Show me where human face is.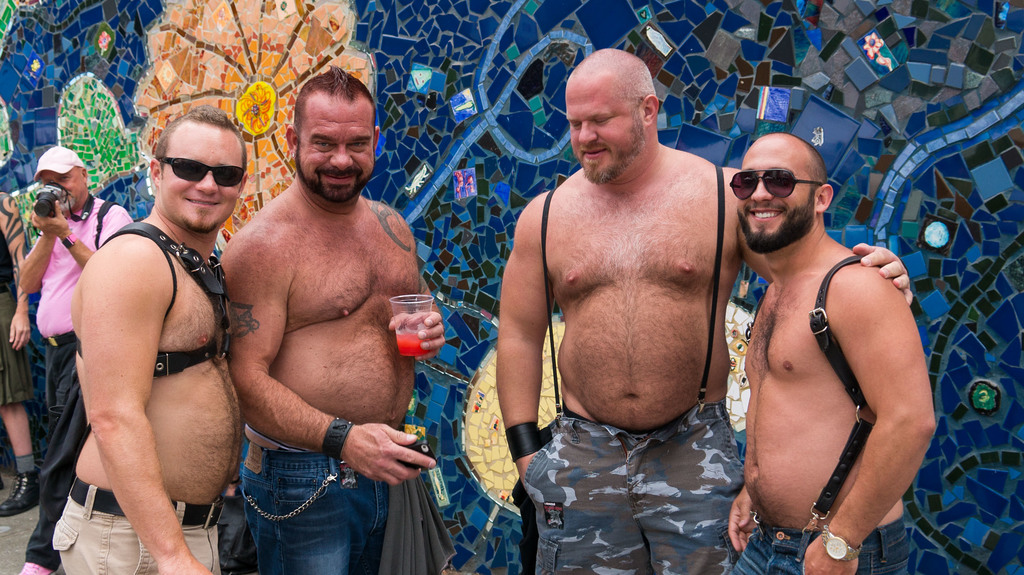
human face is at {"left": 42, "top": 172, "right": 77, "bottom": 211}.
